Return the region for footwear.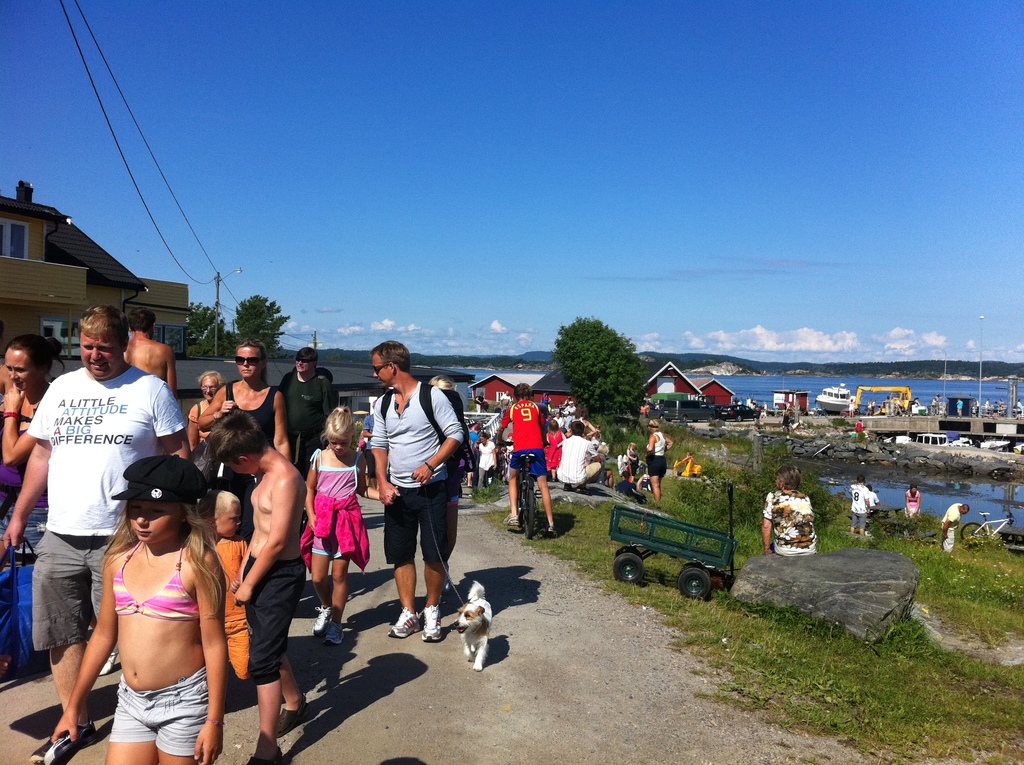
crop(32, 720, 76, 762).
